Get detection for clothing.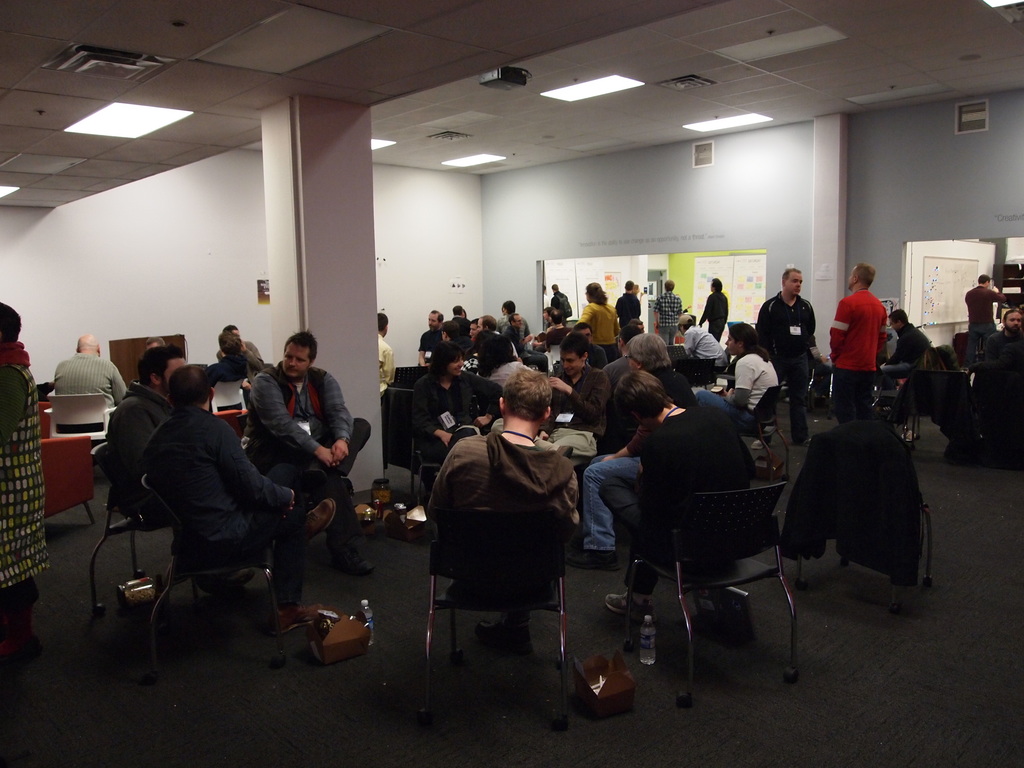
Detection: BBox(245, 375, 380, 559).
